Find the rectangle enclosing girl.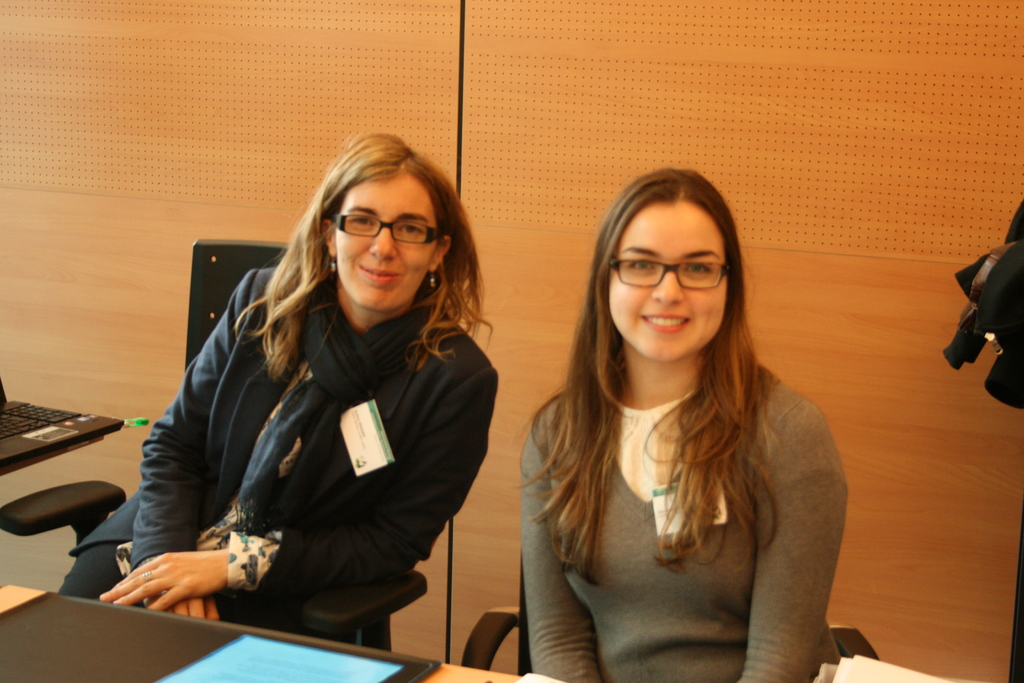
59,133,502,645.
